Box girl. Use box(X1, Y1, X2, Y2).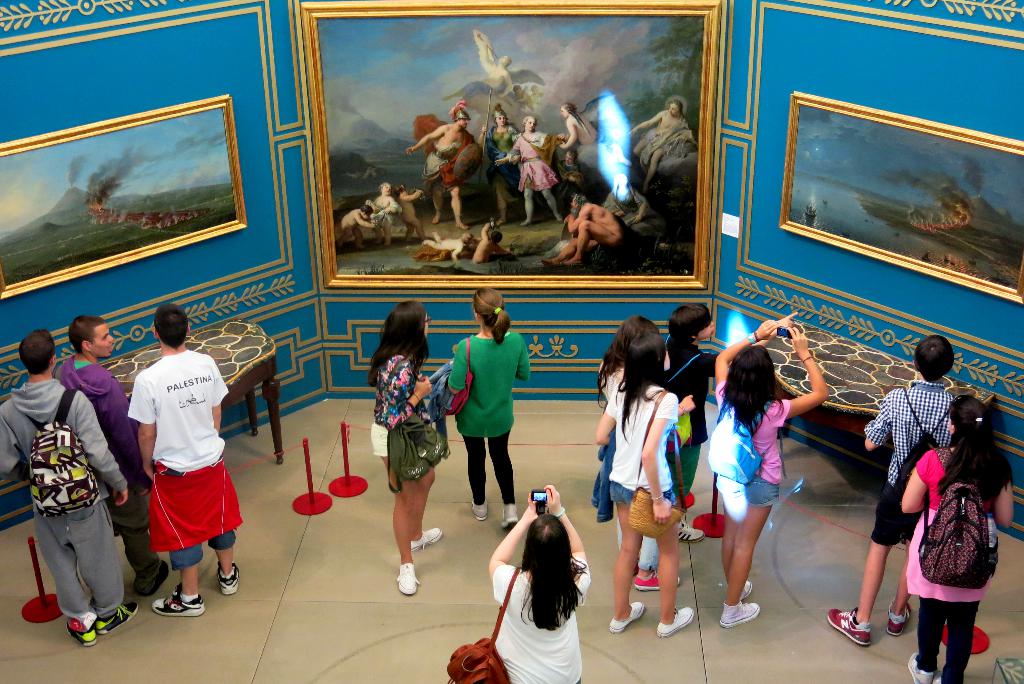
box(600, 311, 681, 592).
